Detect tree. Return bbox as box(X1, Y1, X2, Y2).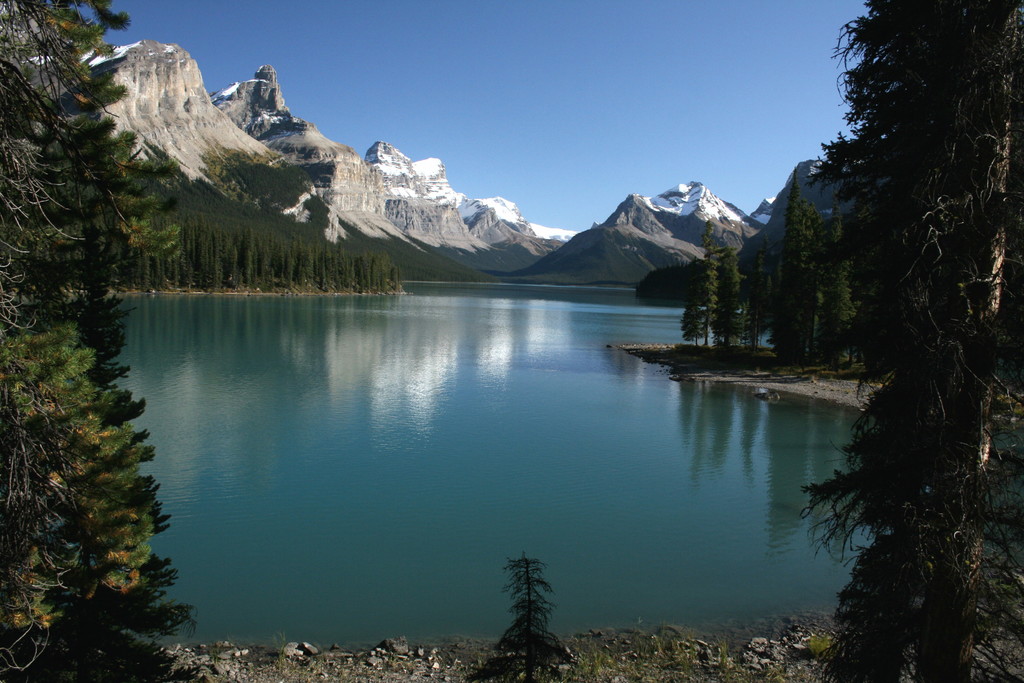
box(477, 539, 569, 682).
